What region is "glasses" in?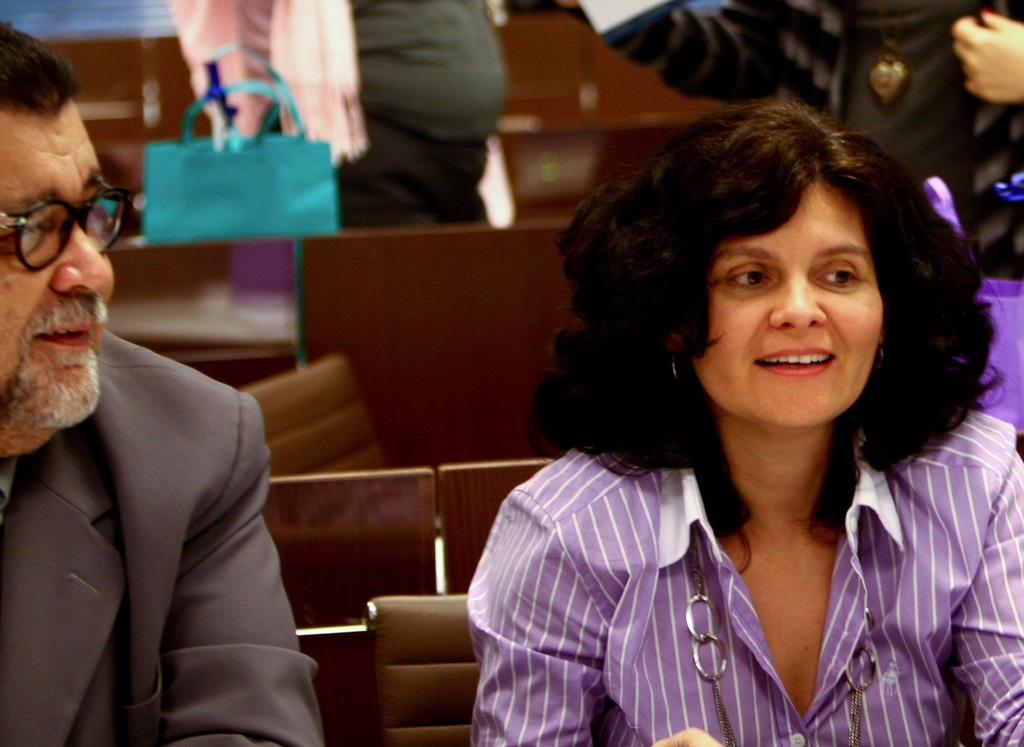
[0,186,131,277].
